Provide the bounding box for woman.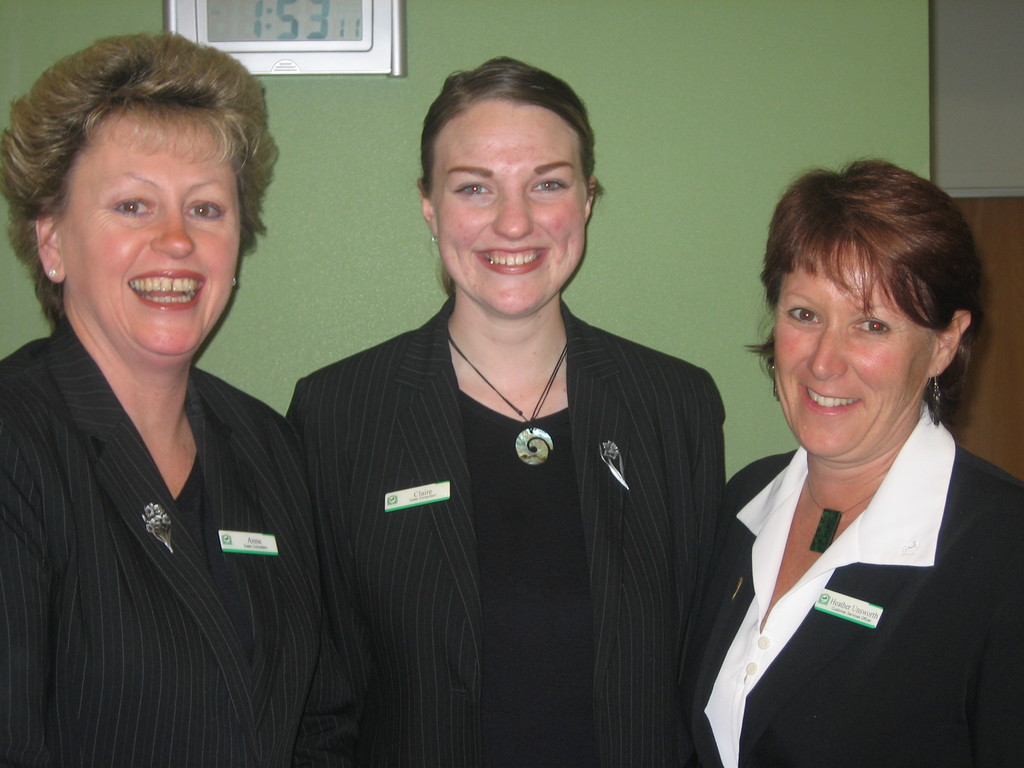
box(0, 28, 355, 767).
